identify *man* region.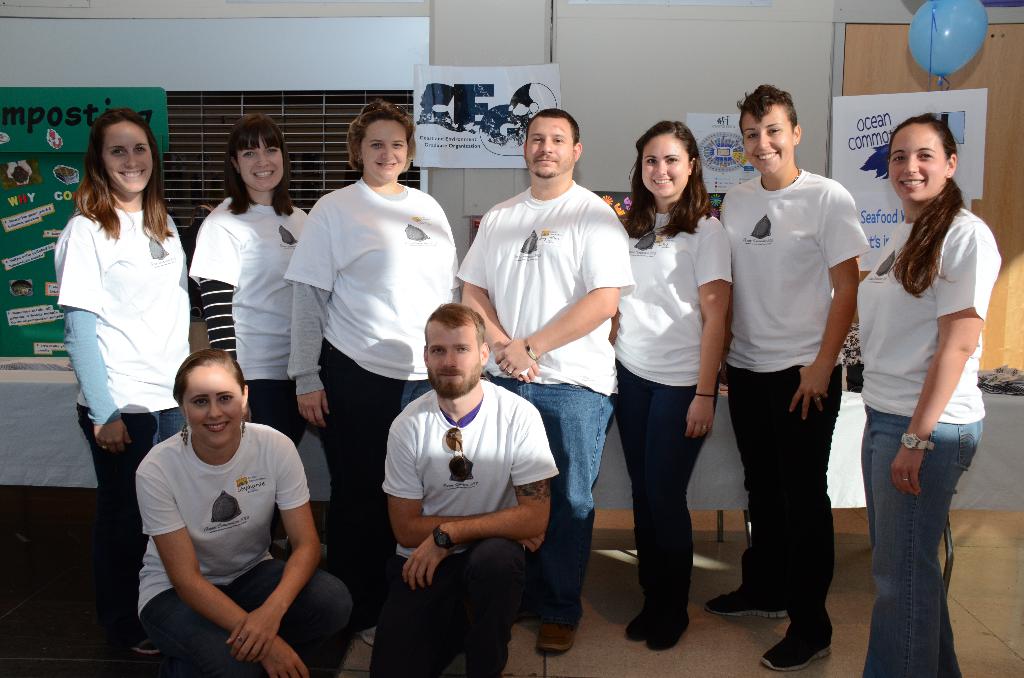
Region: 364:302:559:677.
